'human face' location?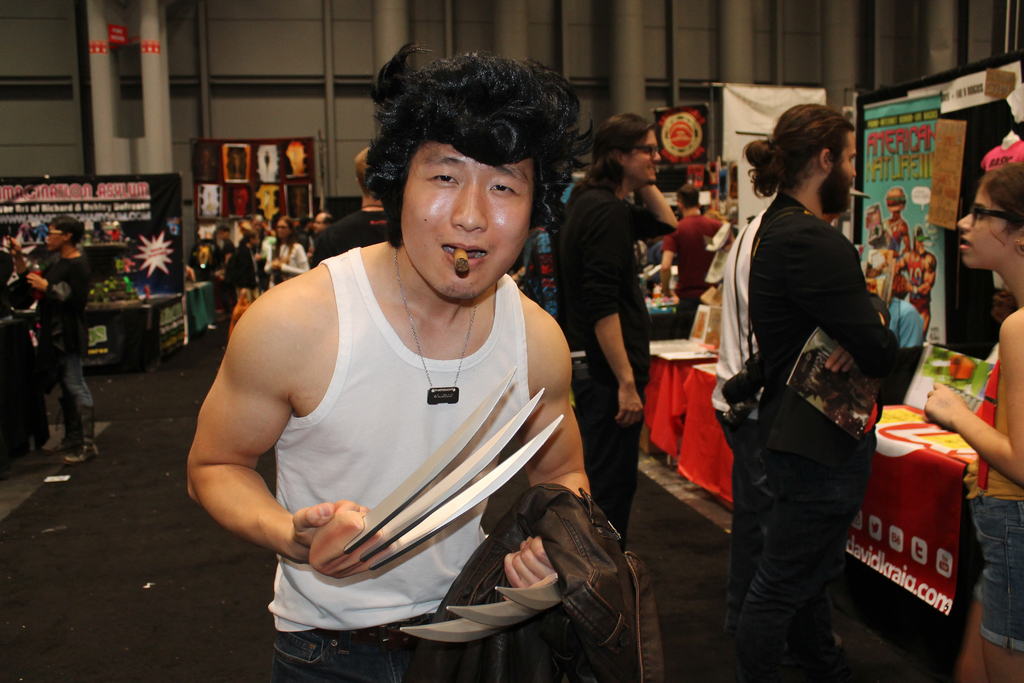
bbox=[276, 215, 285, 239]
